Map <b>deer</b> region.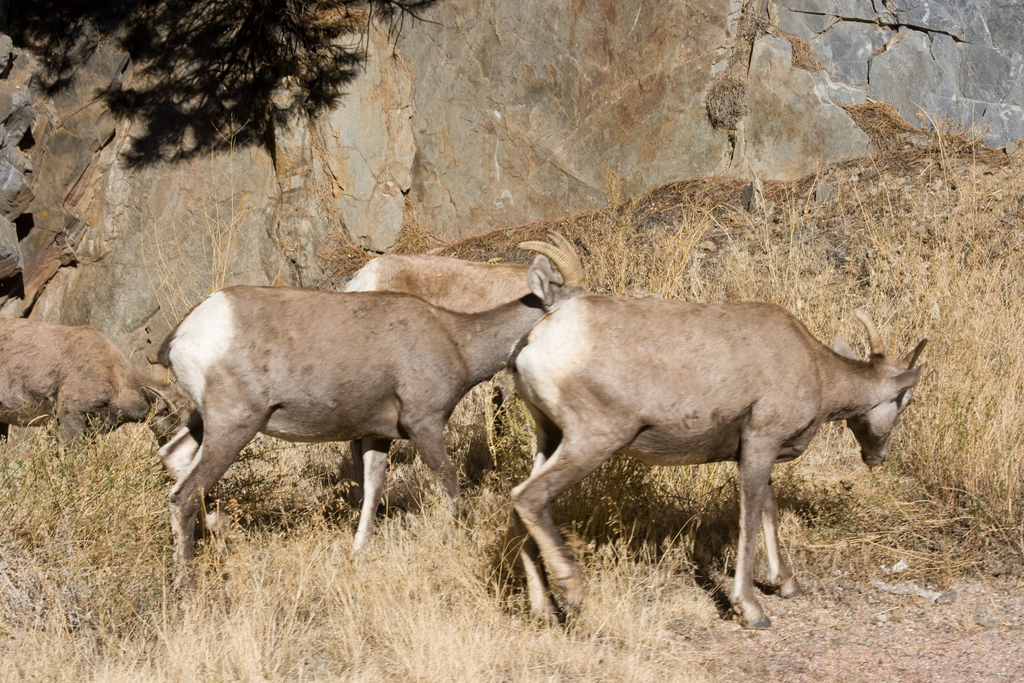
Mapped to left=159, top=250, right=556, bottom=586.
